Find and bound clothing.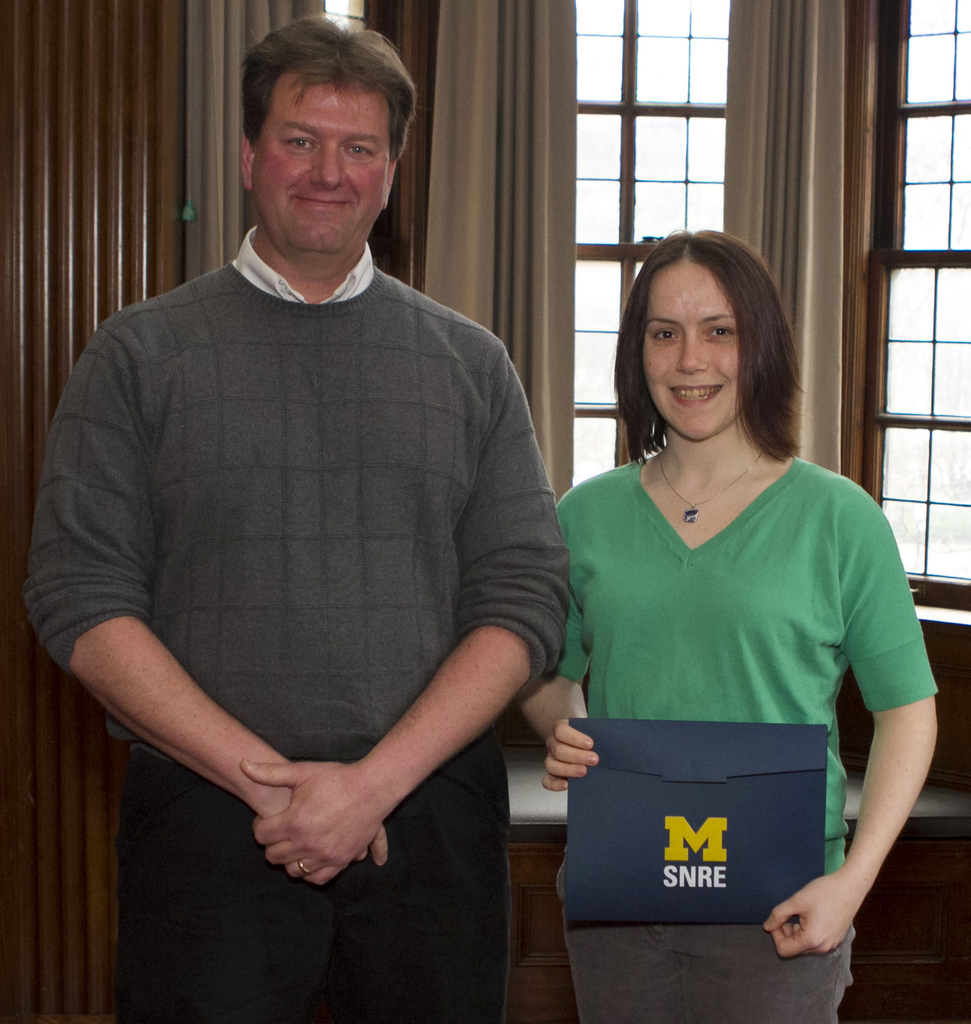
Bound: 28,227,563,755.
